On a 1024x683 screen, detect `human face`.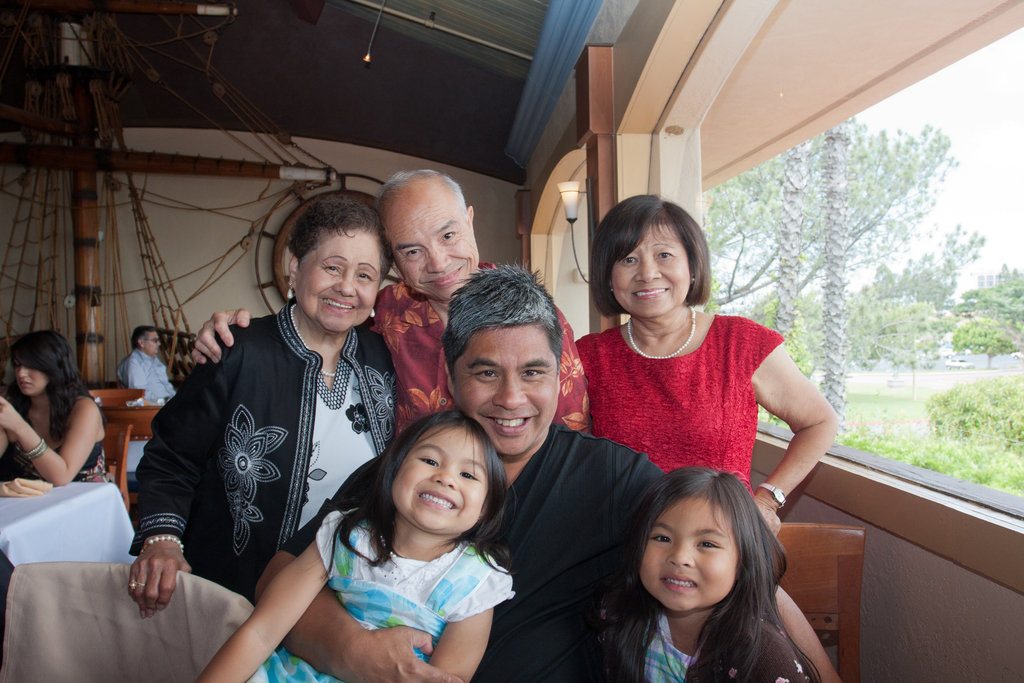
region(392, 425, 488, 539).
